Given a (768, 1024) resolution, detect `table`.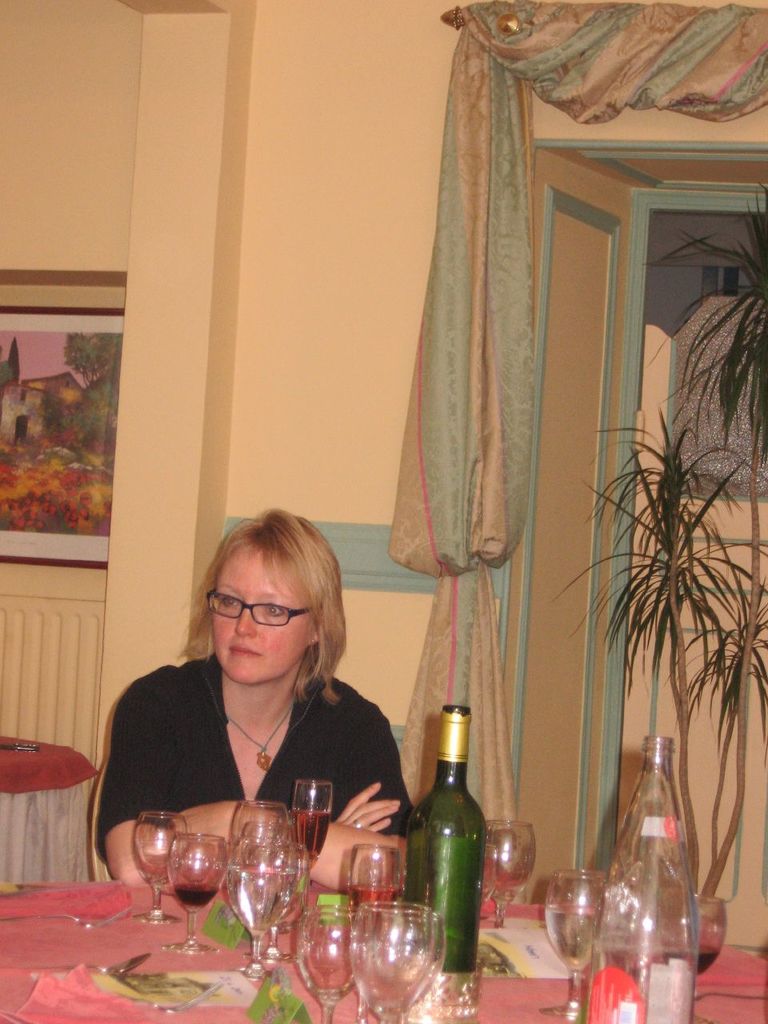
x1=0, y1=874, x2=767, y2=1023.
